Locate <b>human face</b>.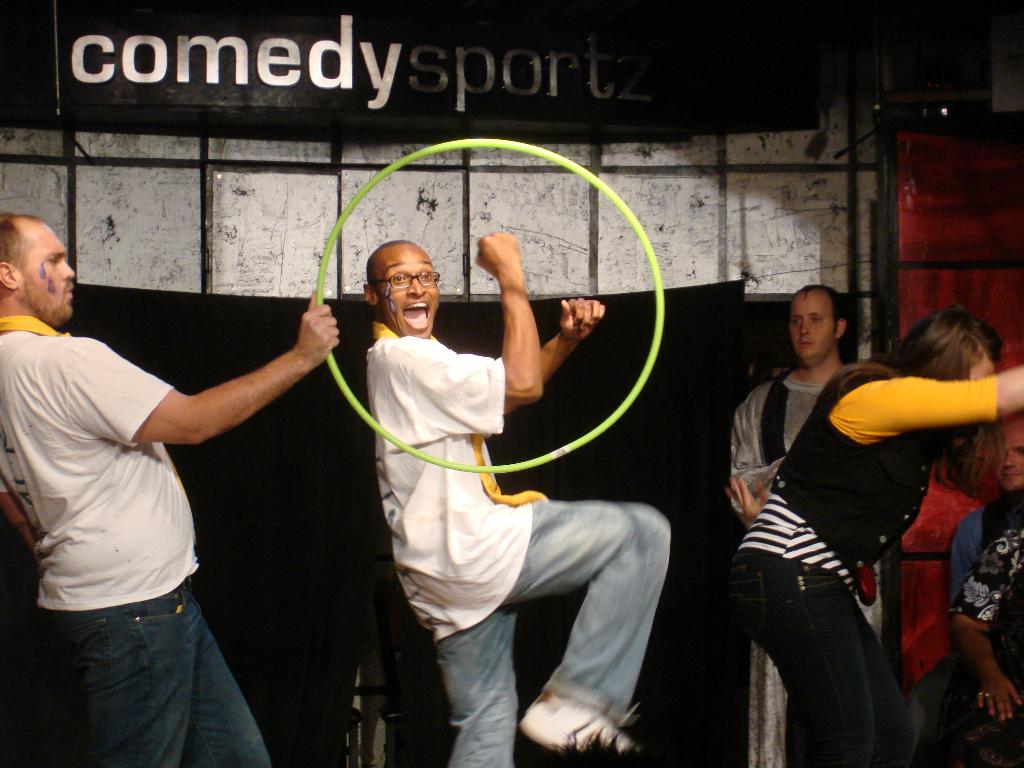
Bounding box: Rect(789, 295, 837, 364).
